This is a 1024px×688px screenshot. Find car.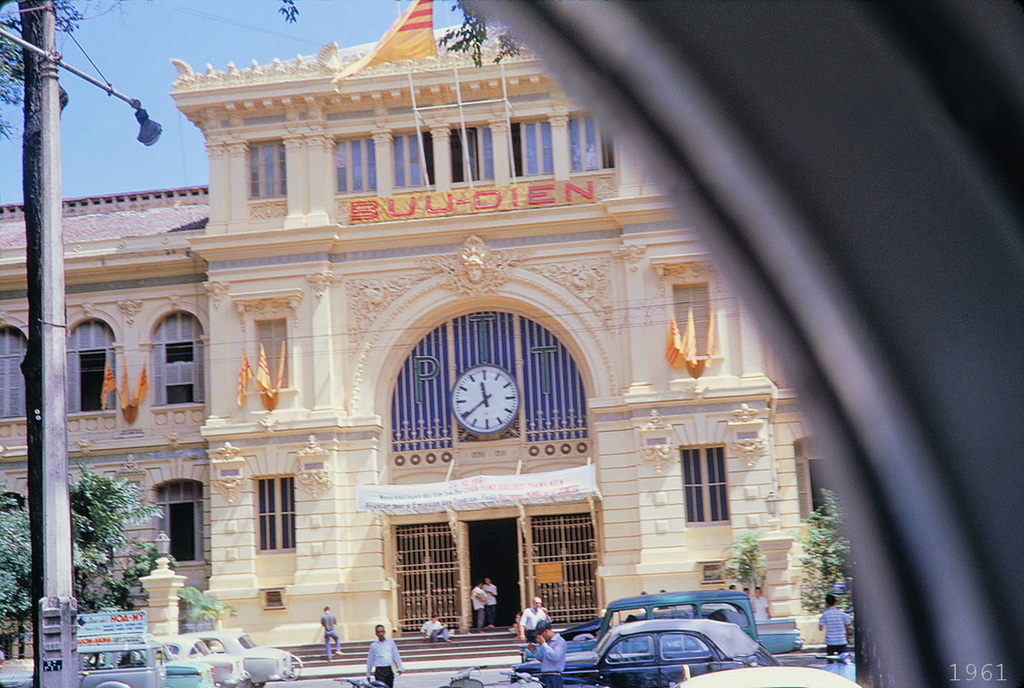
Bounding box: [674, 662, 861, 687].
